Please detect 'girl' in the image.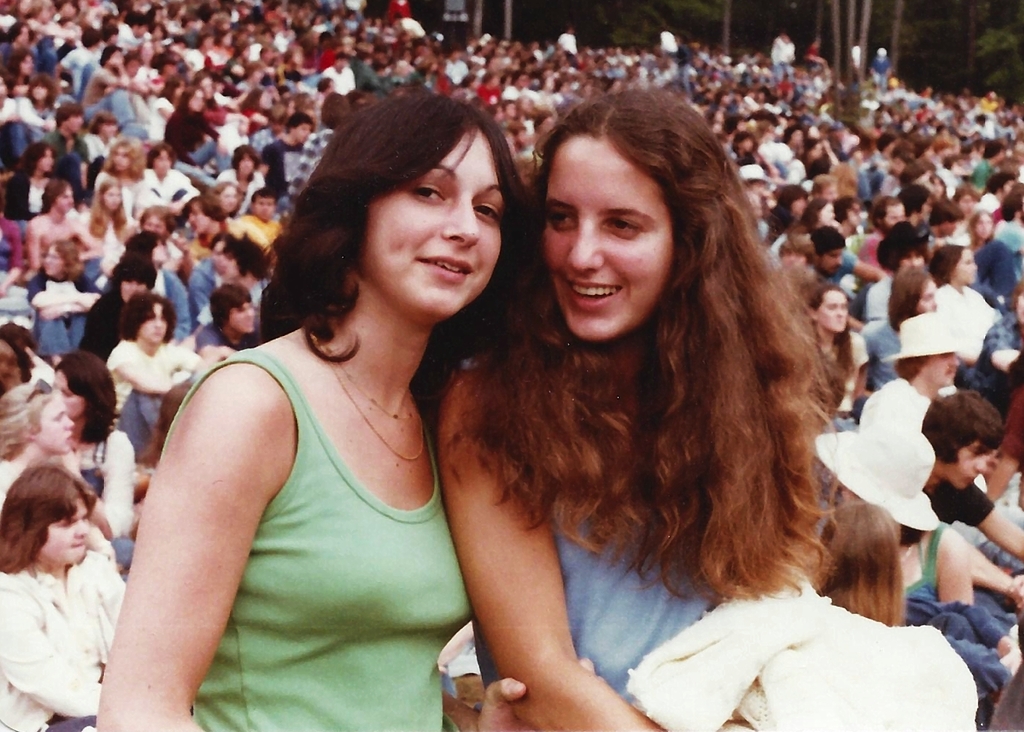
bbox=[957, 203, 1017, 308].
